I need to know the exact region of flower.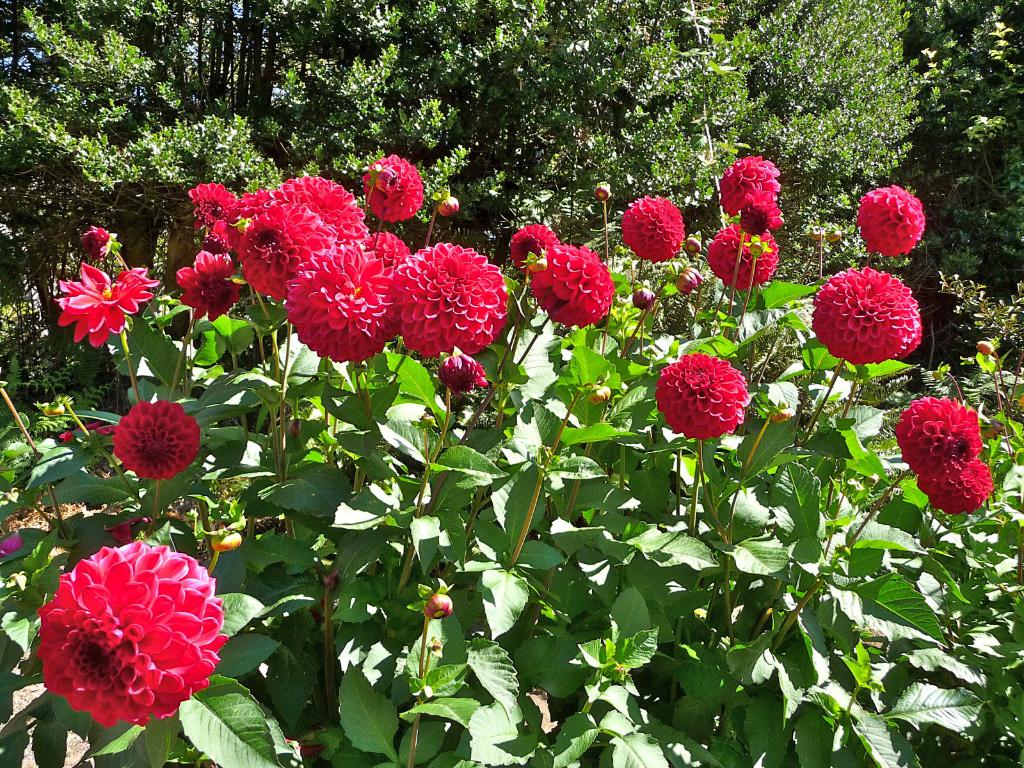
Region: bbox=(113, 397, 209, 483).
